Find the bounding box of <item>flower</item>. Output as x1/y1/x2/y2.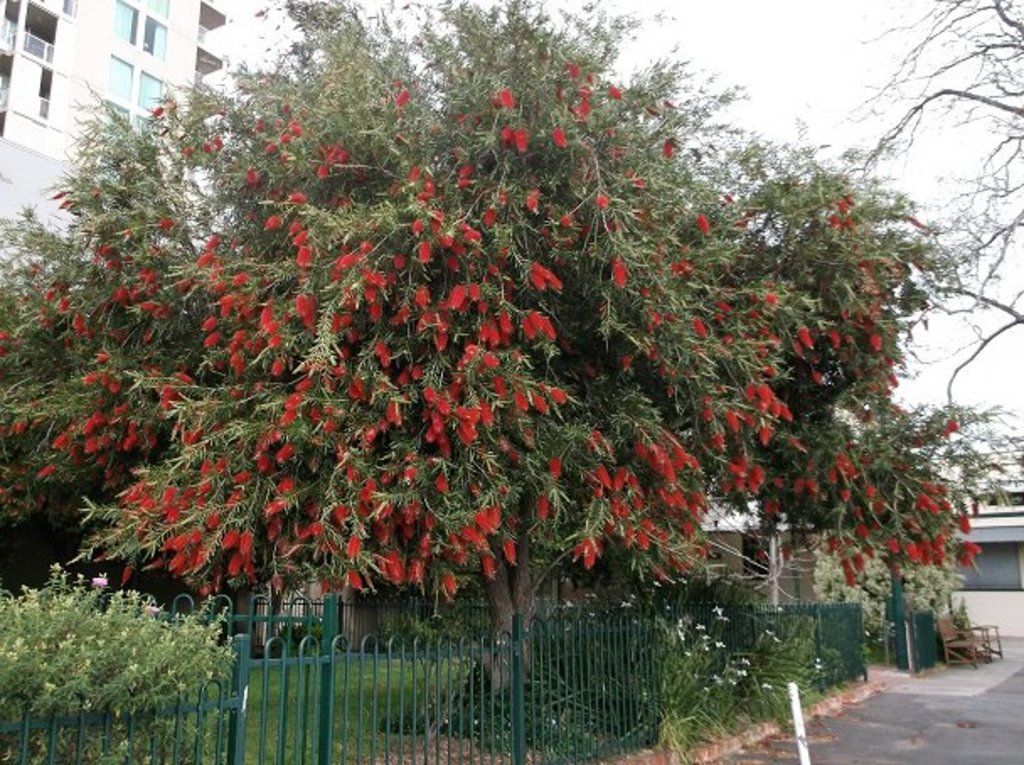
813/652/822/671.
